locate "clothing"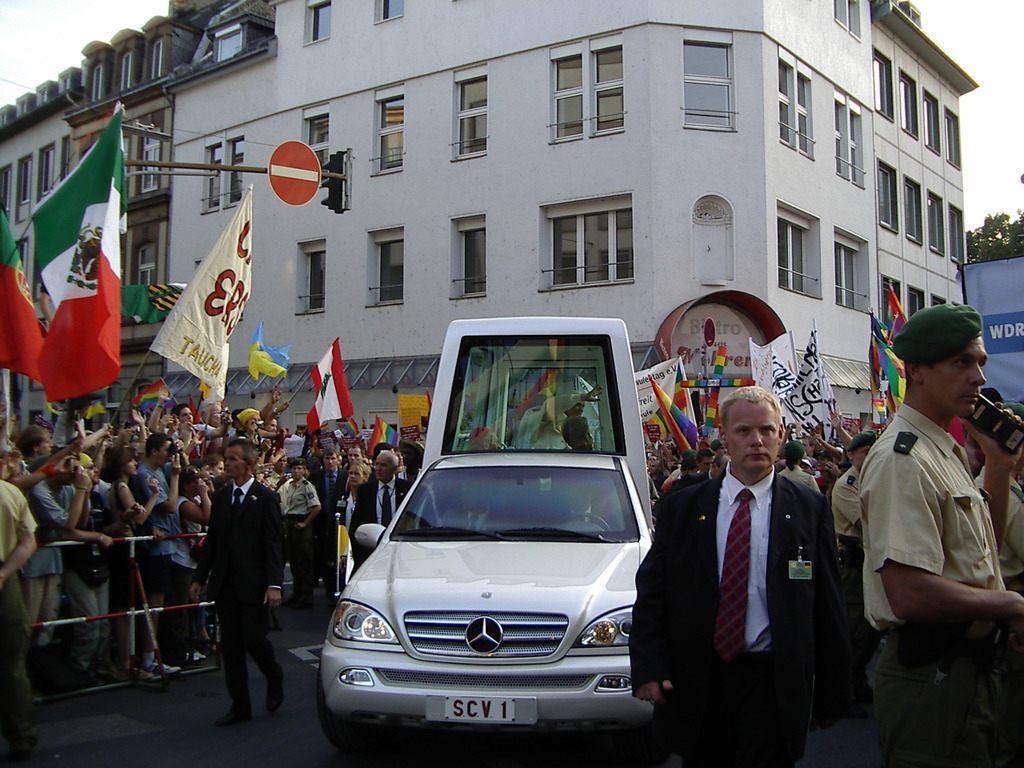
(864, 403, 1016, 767)
